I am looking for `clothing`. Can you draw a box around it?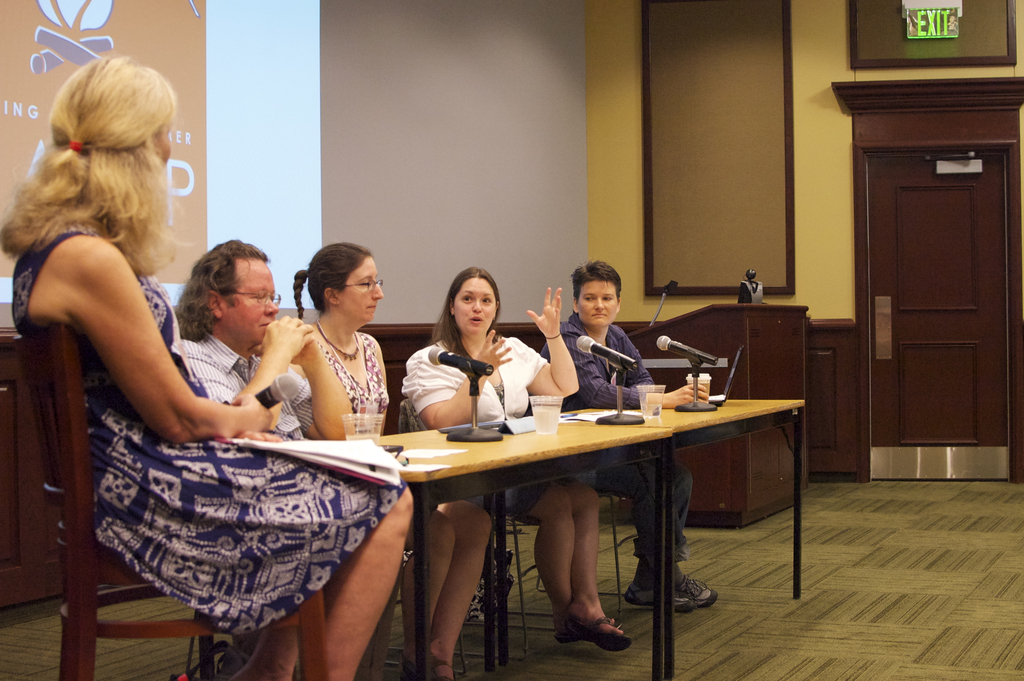
Sure, the bounding box is (282,297,412,441).
